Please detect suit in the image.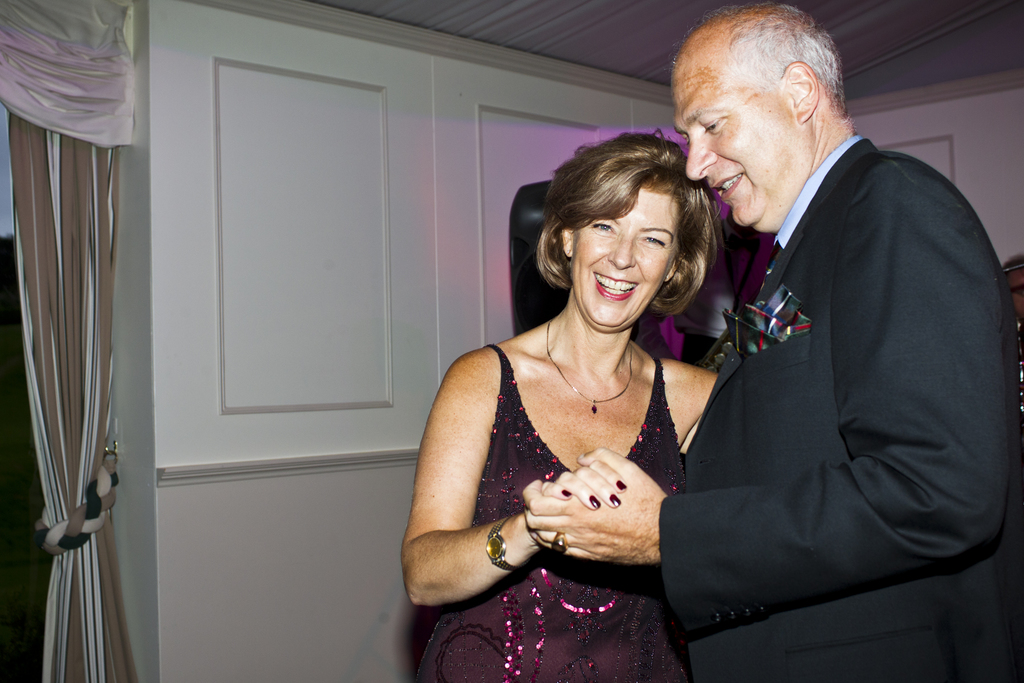
x1=675 y1=4 x2=1007 y2=675.
